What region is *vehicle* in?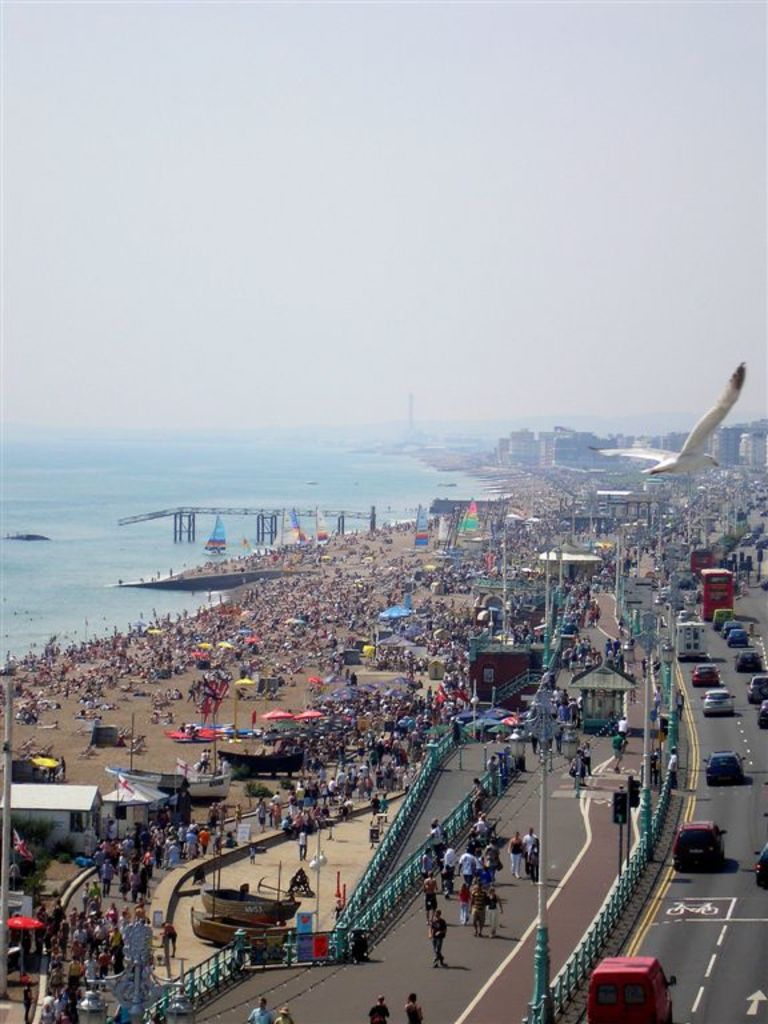
box(708, 747, 749, 788).
